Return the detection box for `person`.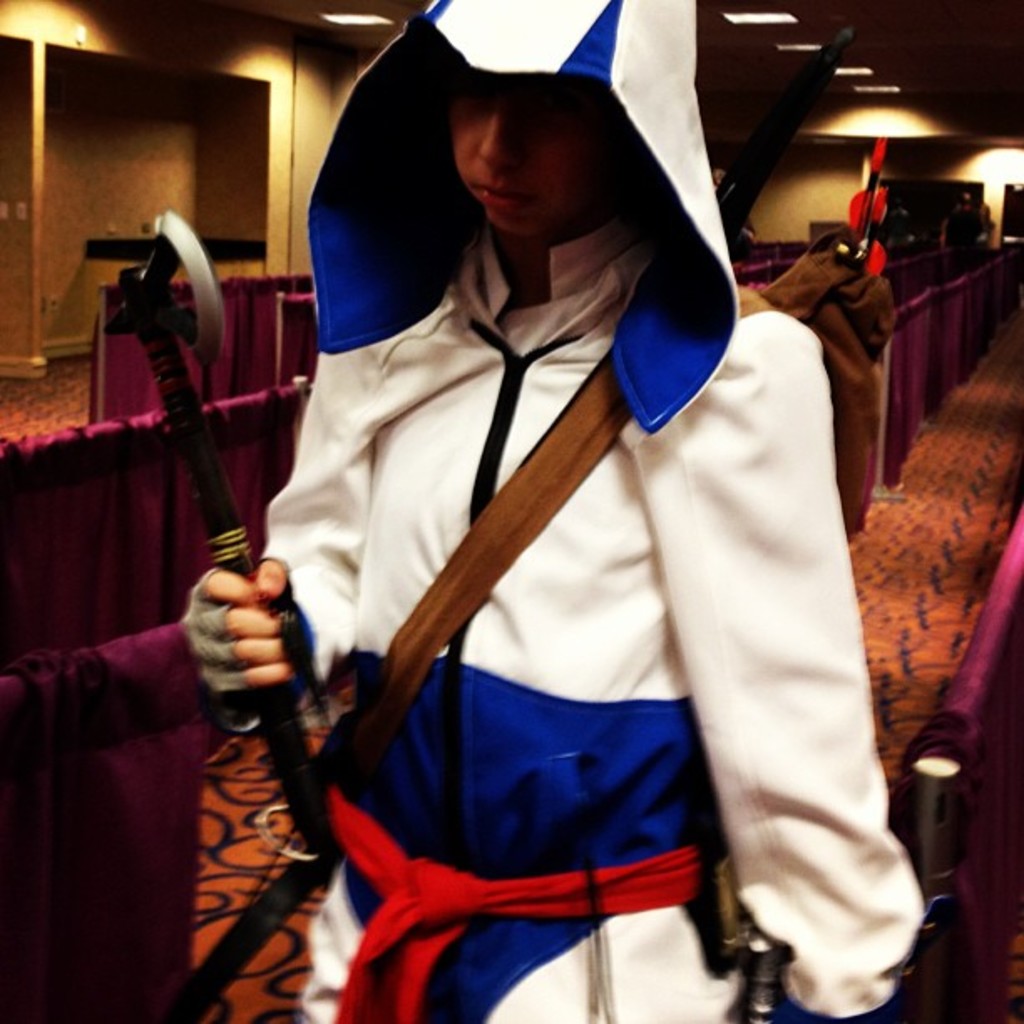
left=186, top=55, right=927, bottom=1022.
